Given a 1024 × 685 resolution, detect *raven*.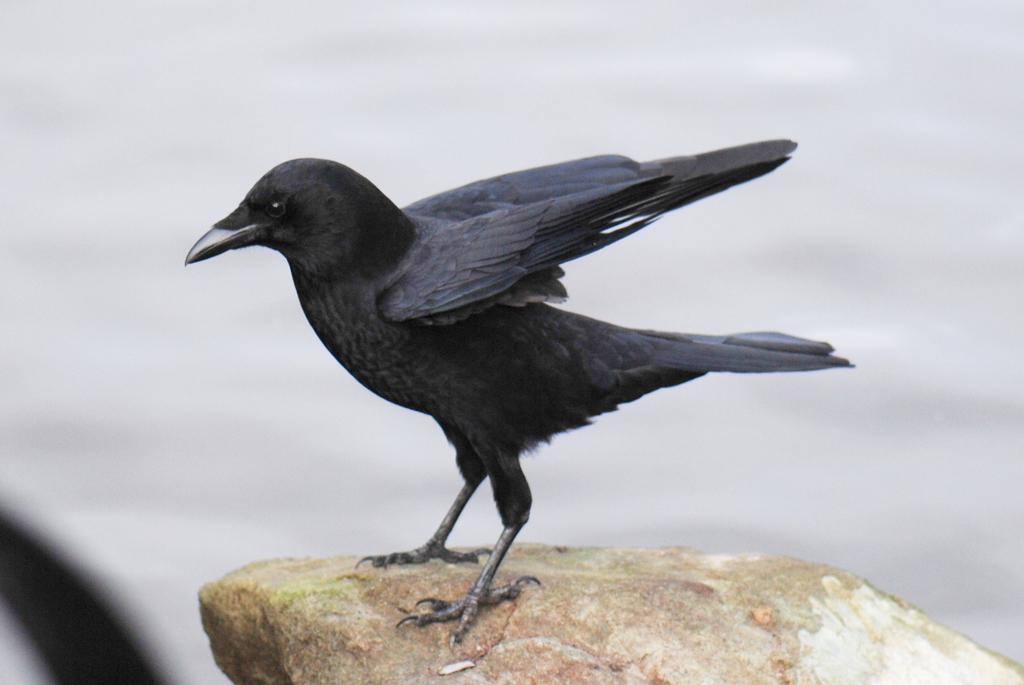
x1=180 y1=156 x2=851 y2=631.
